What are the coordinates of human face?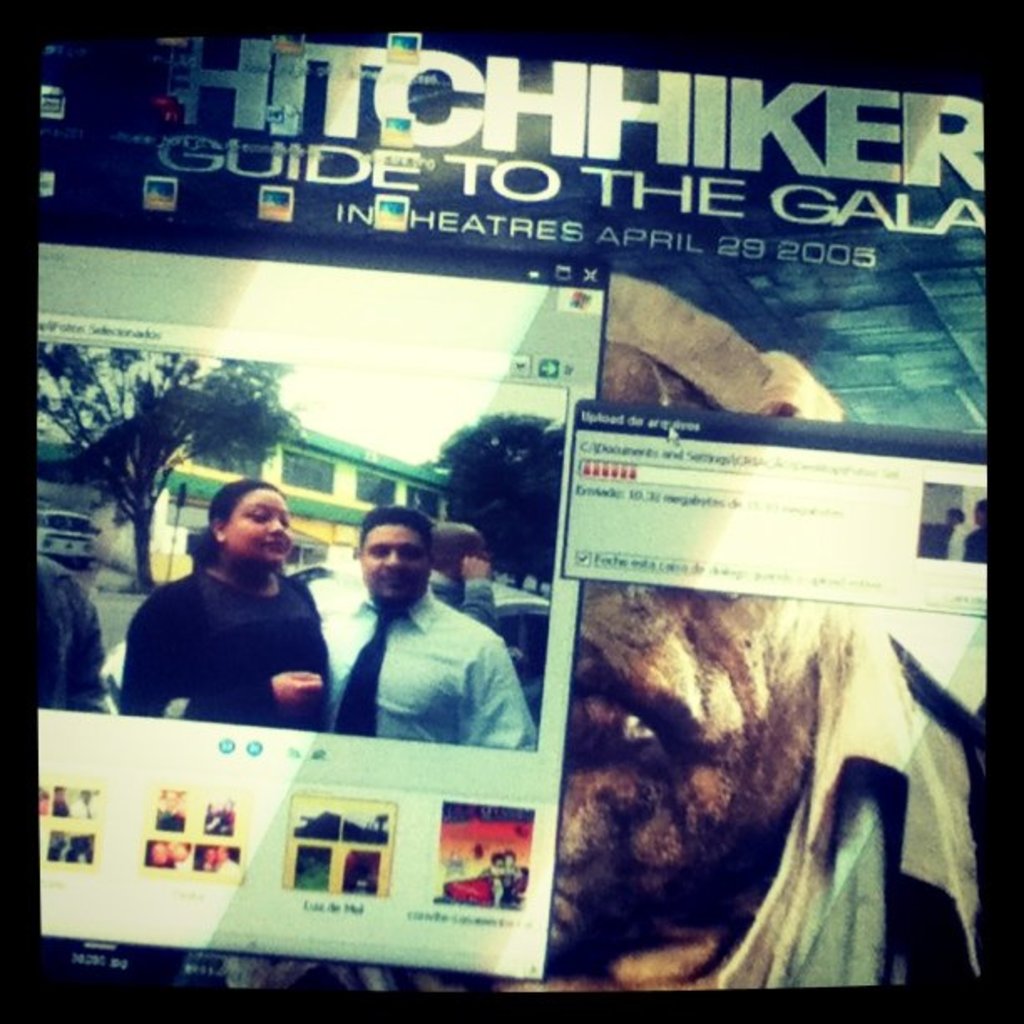
365:527:432:606.
